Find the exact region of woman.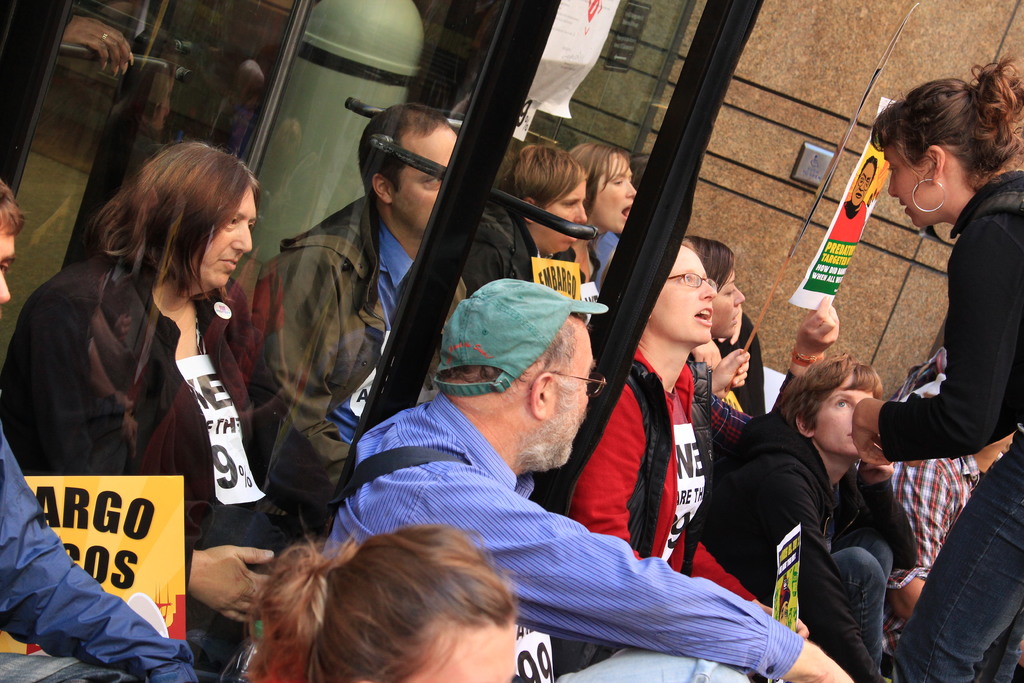
Exact region: (x1=856, y1=51, x2=1018, y2=652).
